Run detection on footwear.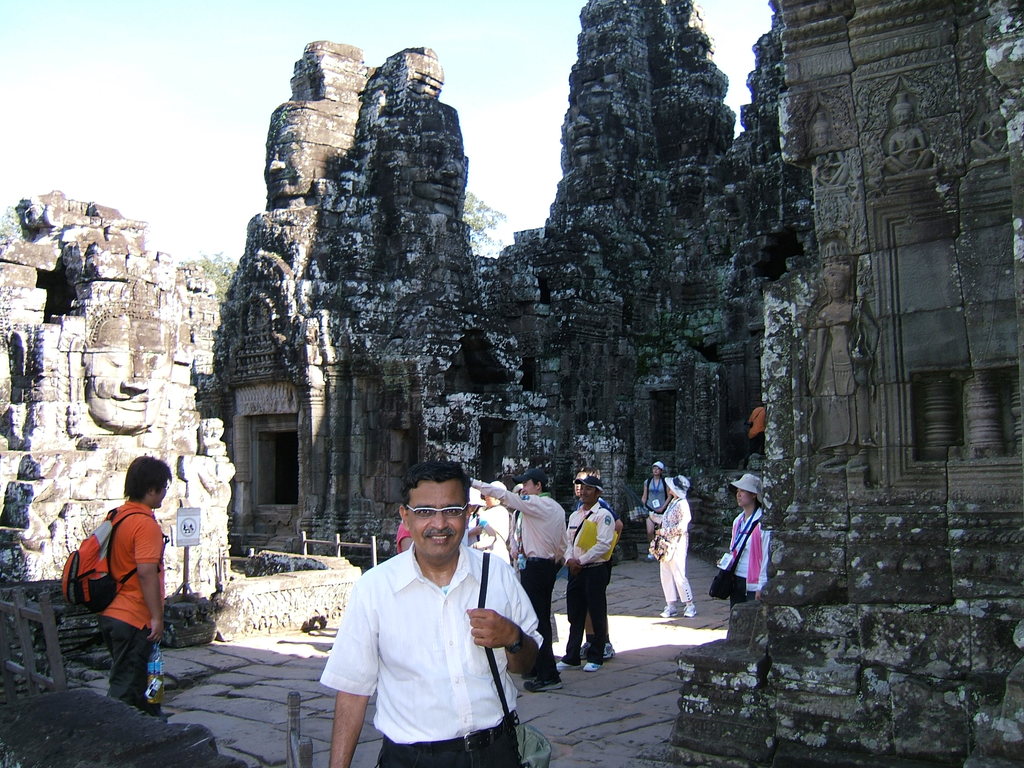
Result: (584, 660, 599, 672).
